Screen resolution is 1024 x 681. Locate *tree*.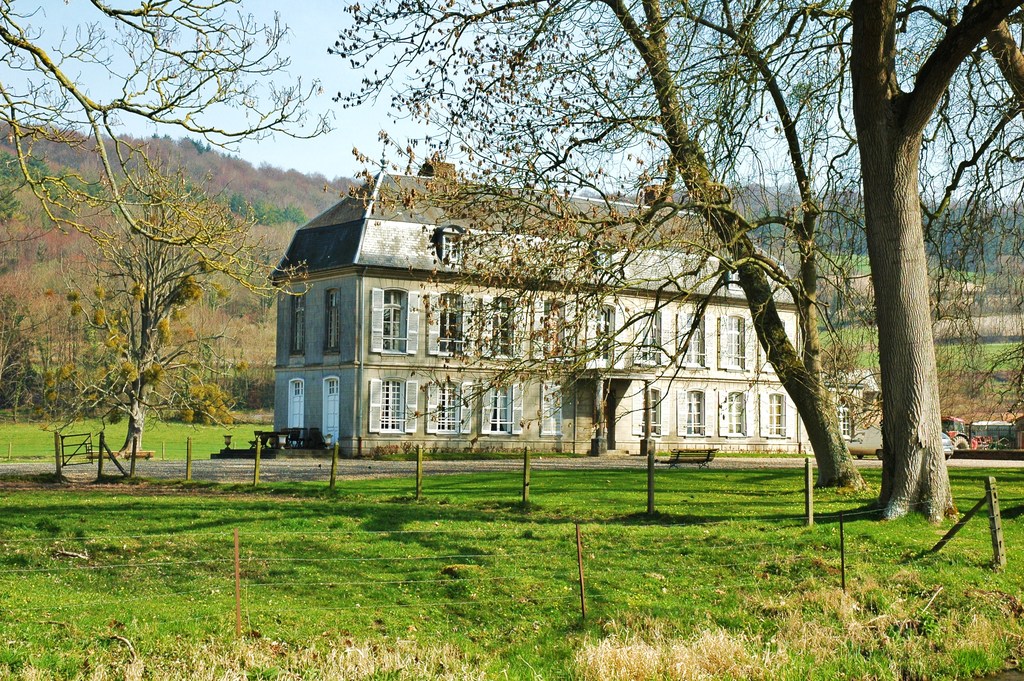
left=43, top=148, right=255, bottom=457.
